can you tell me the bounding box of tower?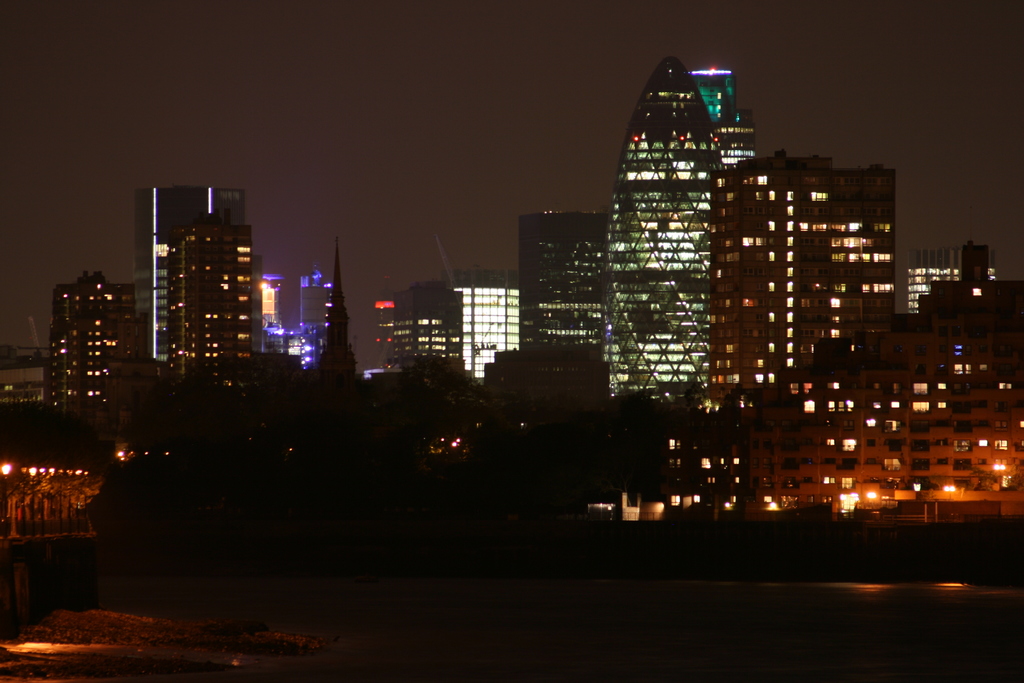
132/175/265/380.
